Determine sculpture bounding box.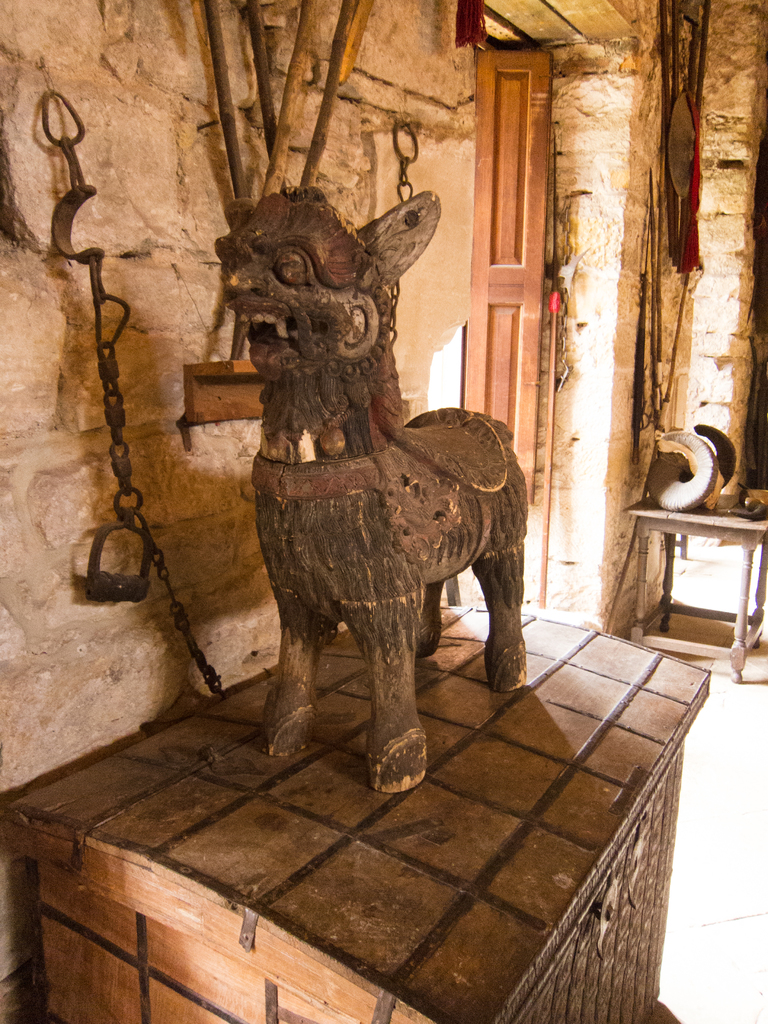
Determined: <region>209, 193, 553, 795</region>.
